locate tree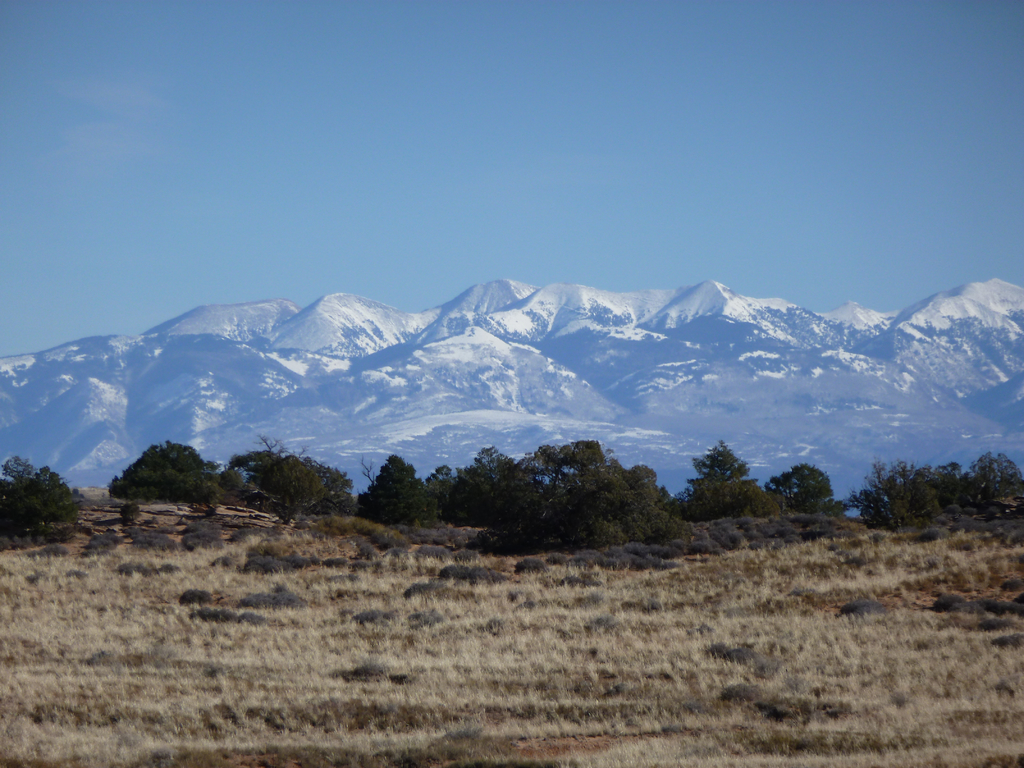
bbox(510, 442, 677, 556)
